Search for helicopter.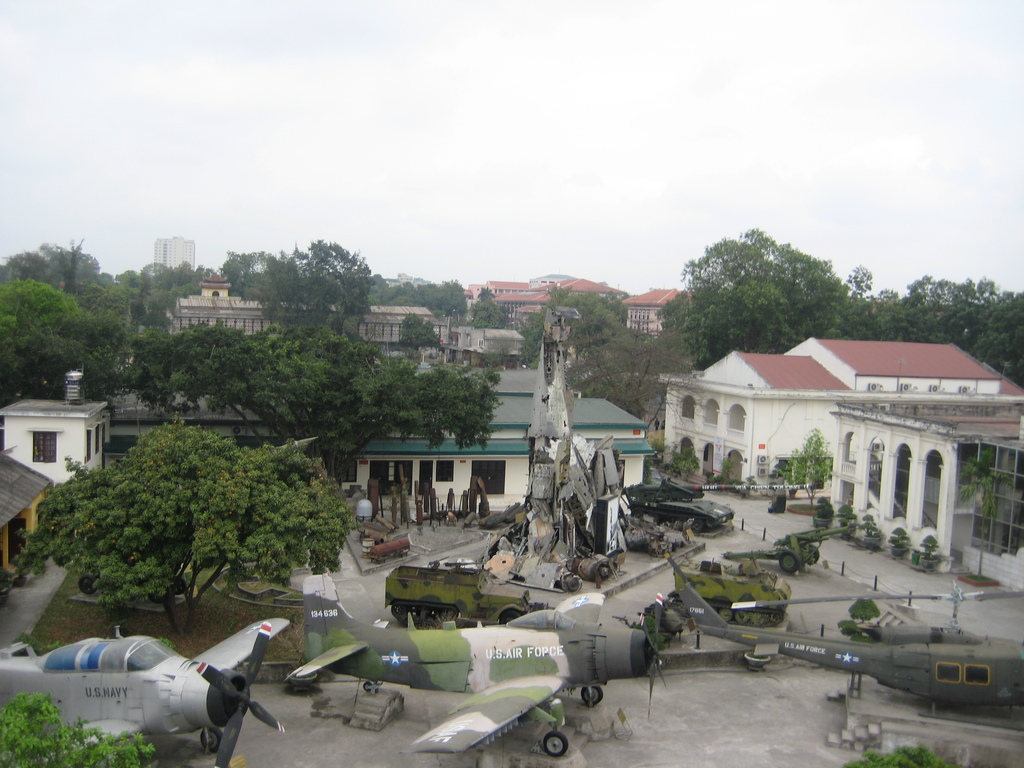
Found at left=666, top=569, right=1023, bottom=712.
